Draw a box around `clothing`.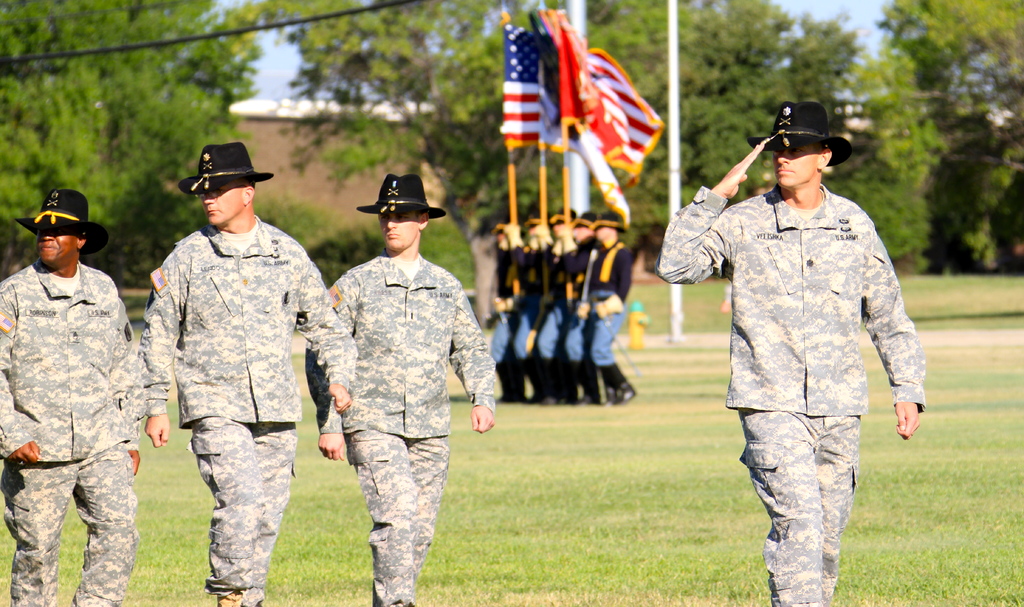
(529,232,601,389).
